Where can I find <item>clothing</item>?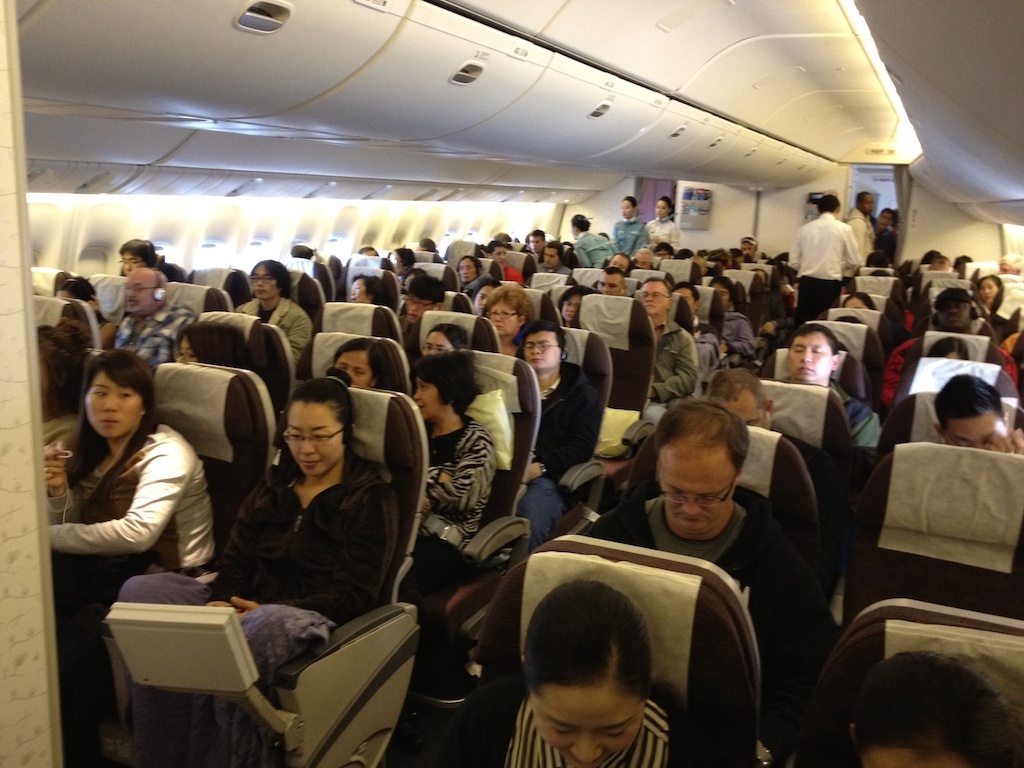
You can find it at detection(423, 680, 723, 767).
